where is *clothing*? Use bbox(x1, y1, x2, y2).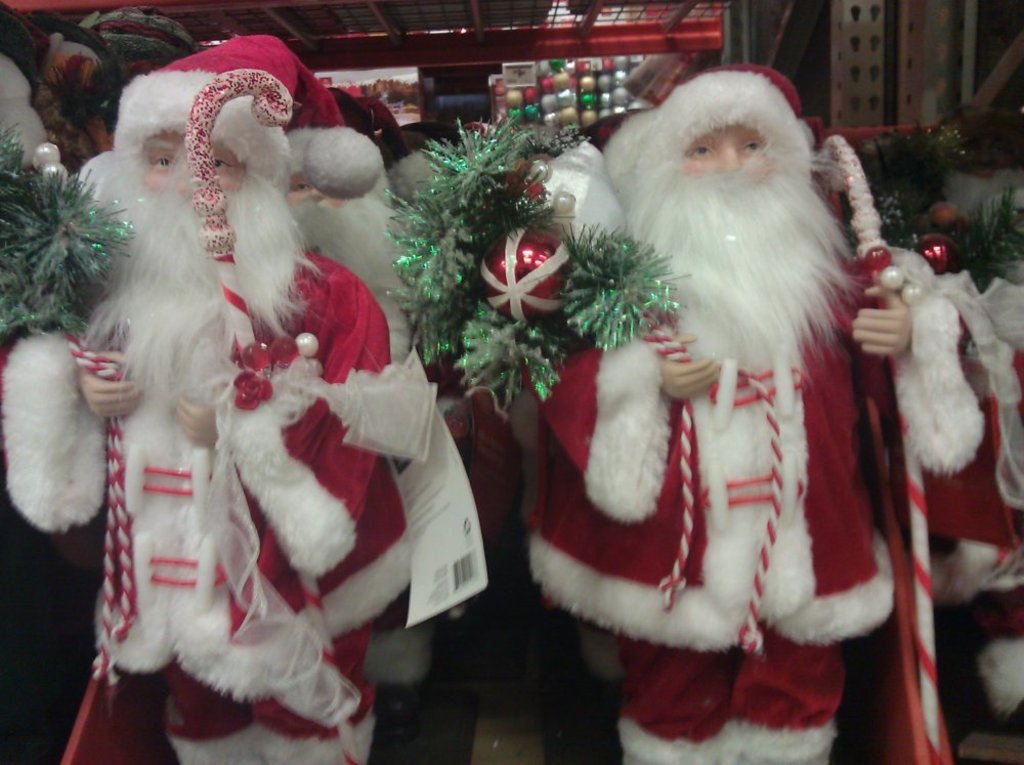
bbox(0, 250, 437, 764).
